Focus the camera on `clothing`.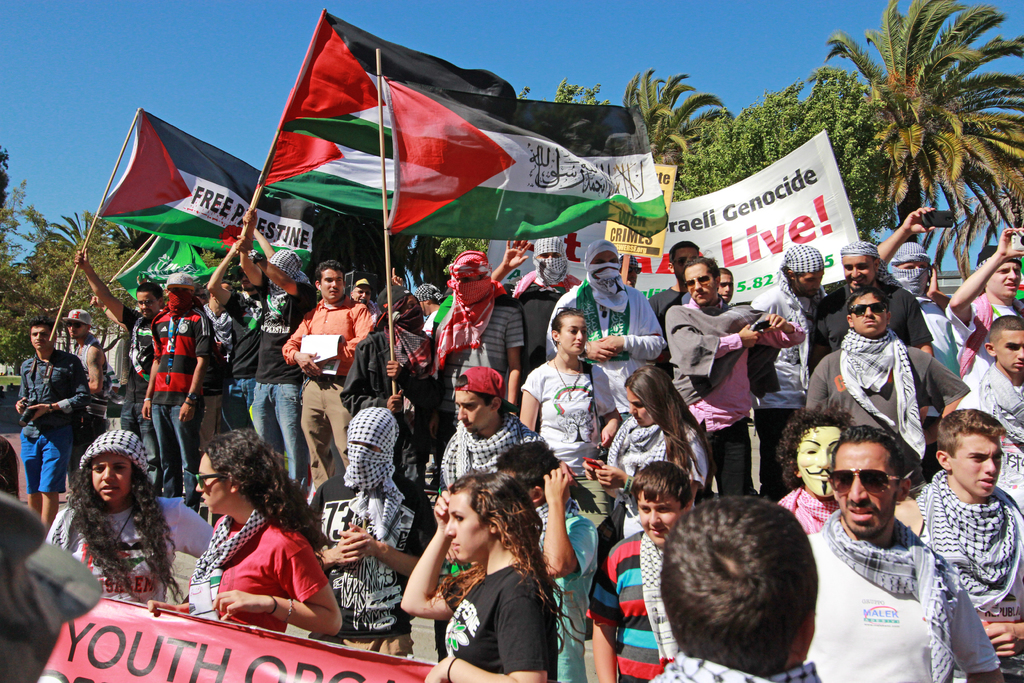
Focus region: (x1=334, y1=331, x2=454, y2=514).
